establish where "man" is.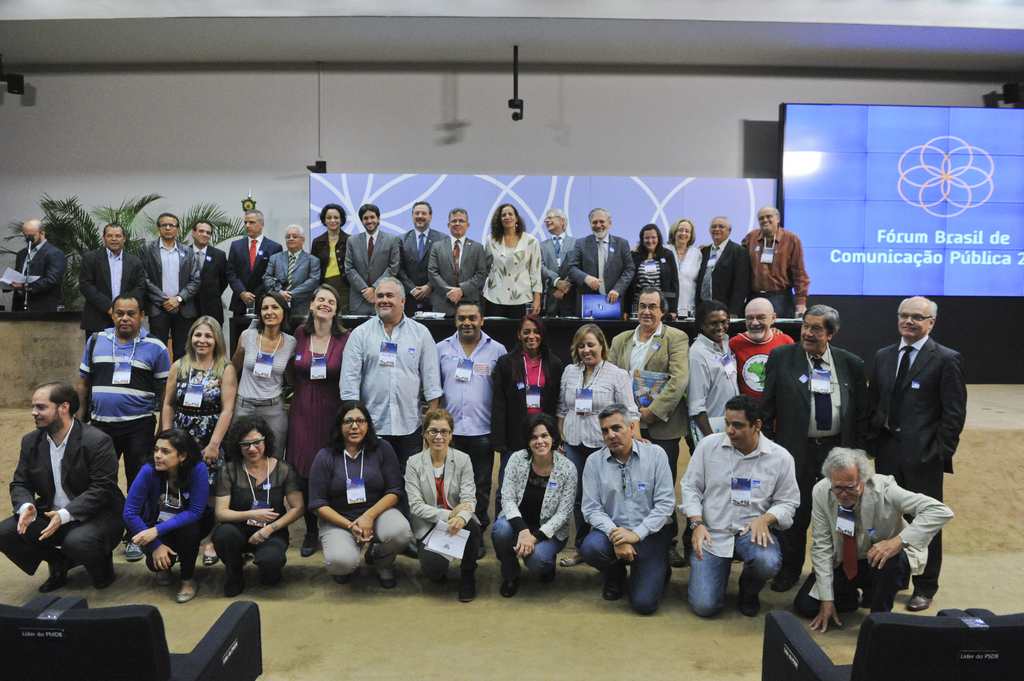
Established at x1=695 y1=215 x2=751 y2=319.
